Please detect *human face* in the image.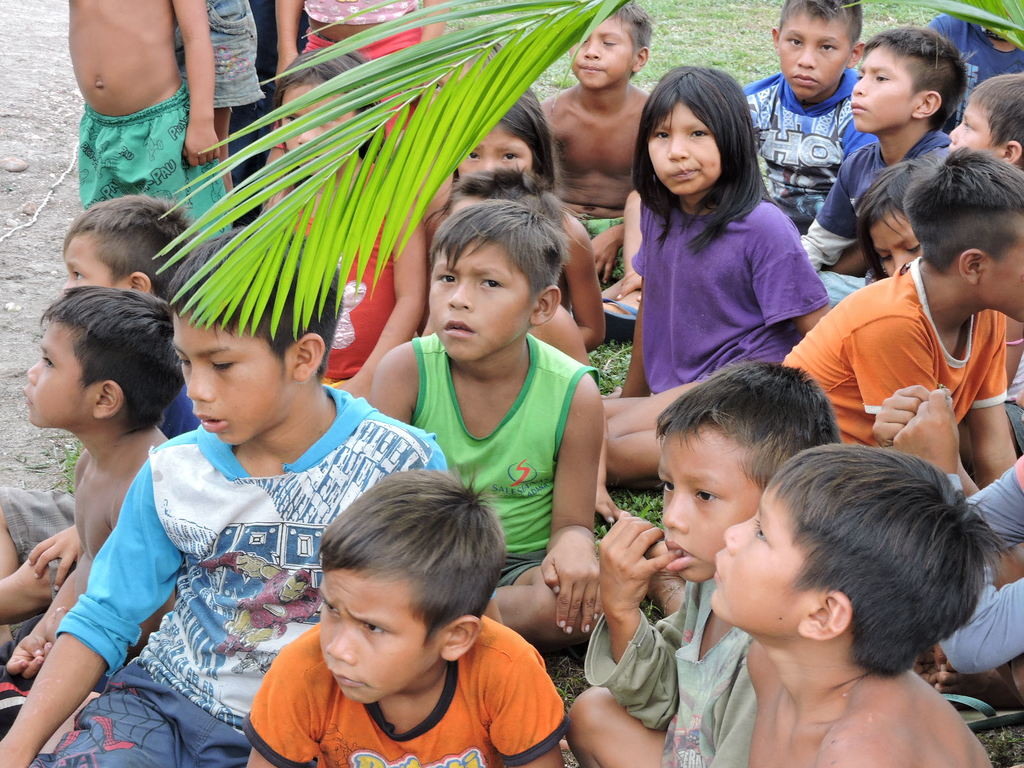
crop(287, 80, 351, 157).
